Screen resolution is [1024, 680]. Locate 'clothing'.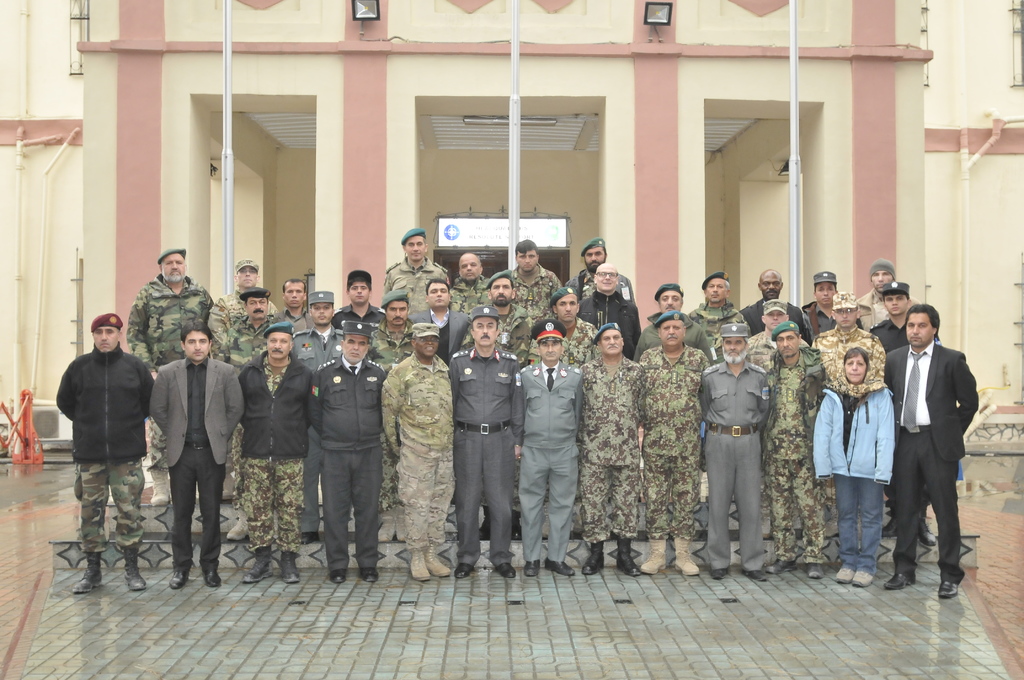
{"left": 638, "top": 309, "right": 707, "bottom": 344}.
